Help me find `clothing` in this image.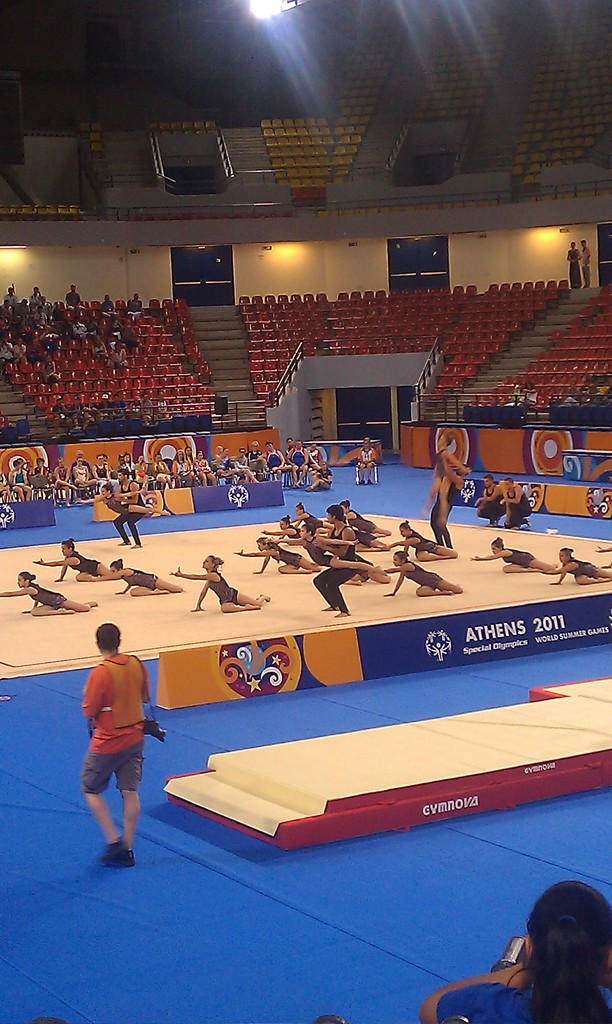
Found it: (x1=67, y1=292, x2=82, y2=306).
